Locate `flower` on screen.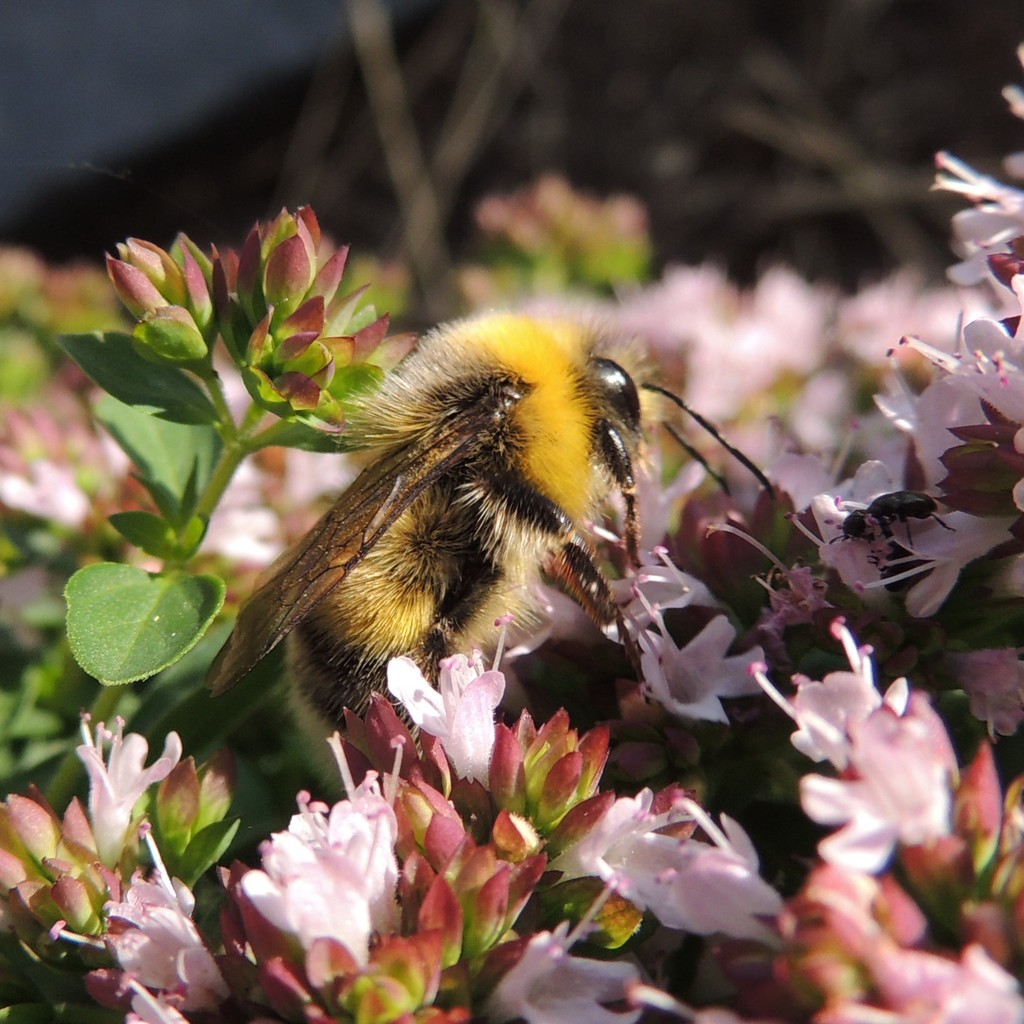
On screen at box(748, 615, 965, 863).
